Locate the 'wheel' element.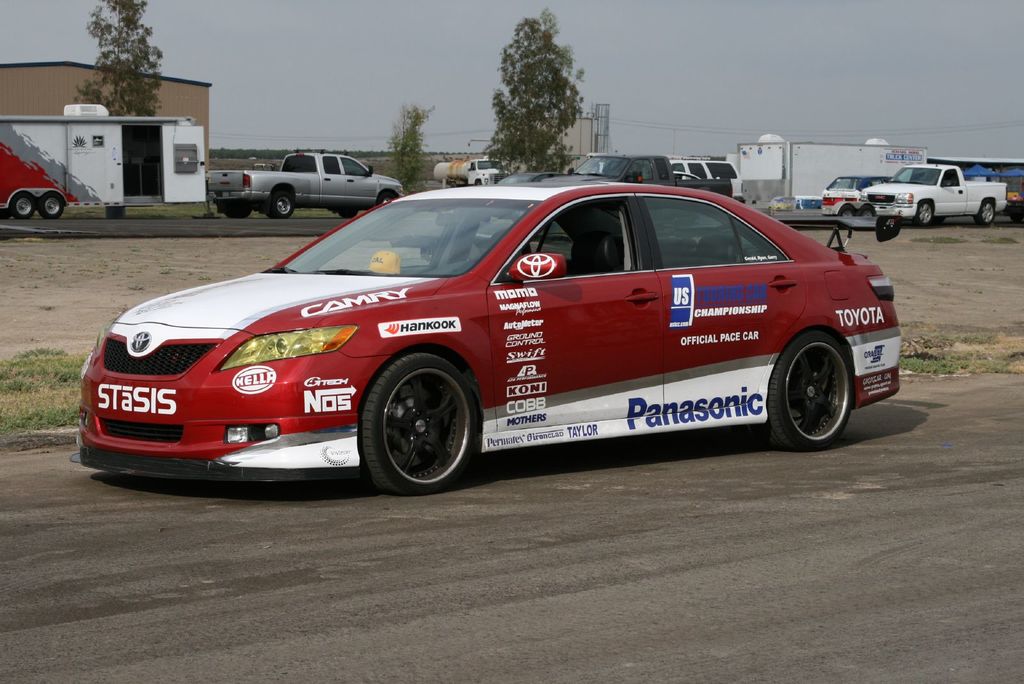
Element bbox: bbox(270, 195, 295, 220).
